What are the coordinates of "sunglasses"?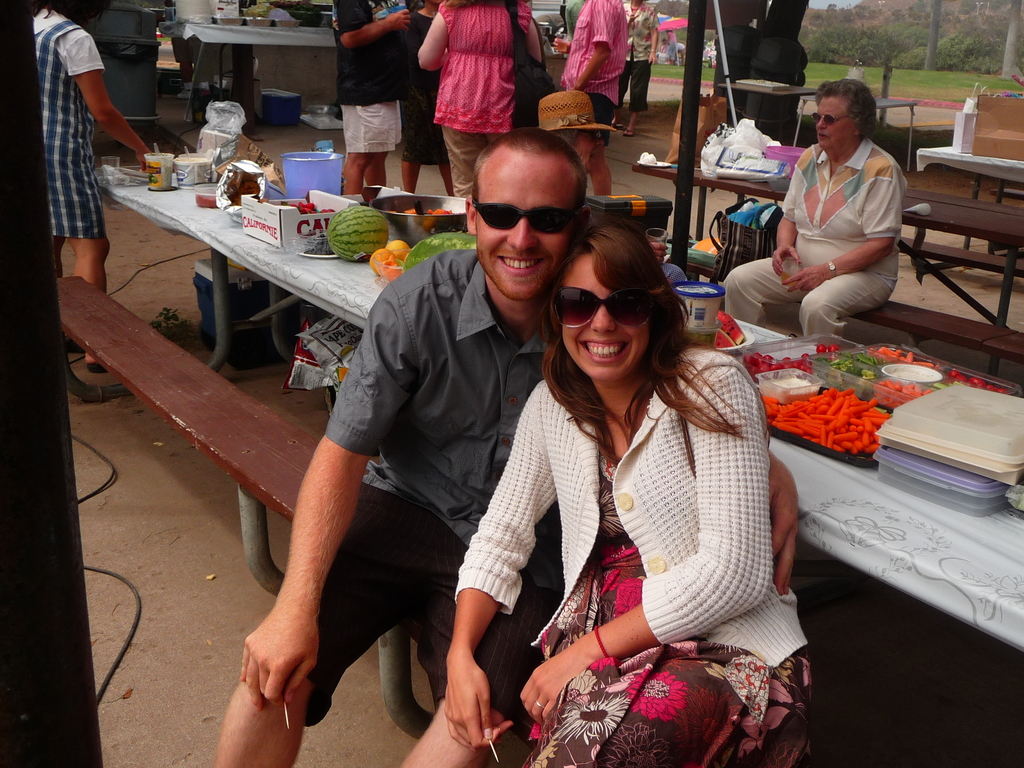
detection(472, 197, 582, 232).
